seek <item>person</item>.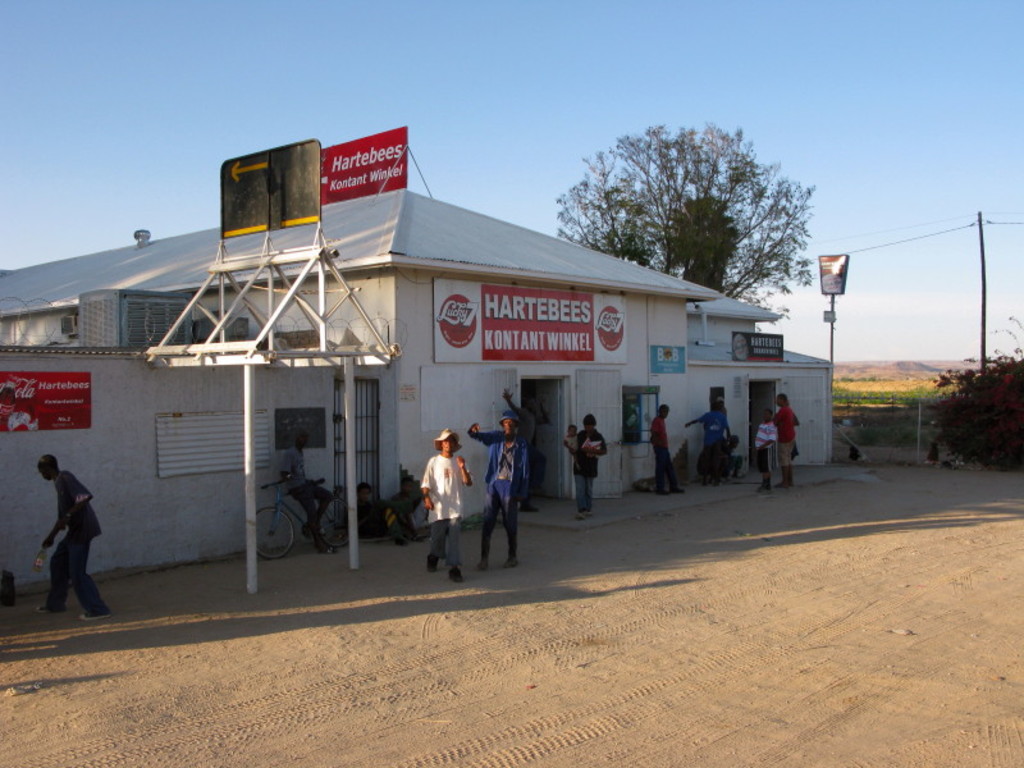
BBox(717, 431, 739, 488).
